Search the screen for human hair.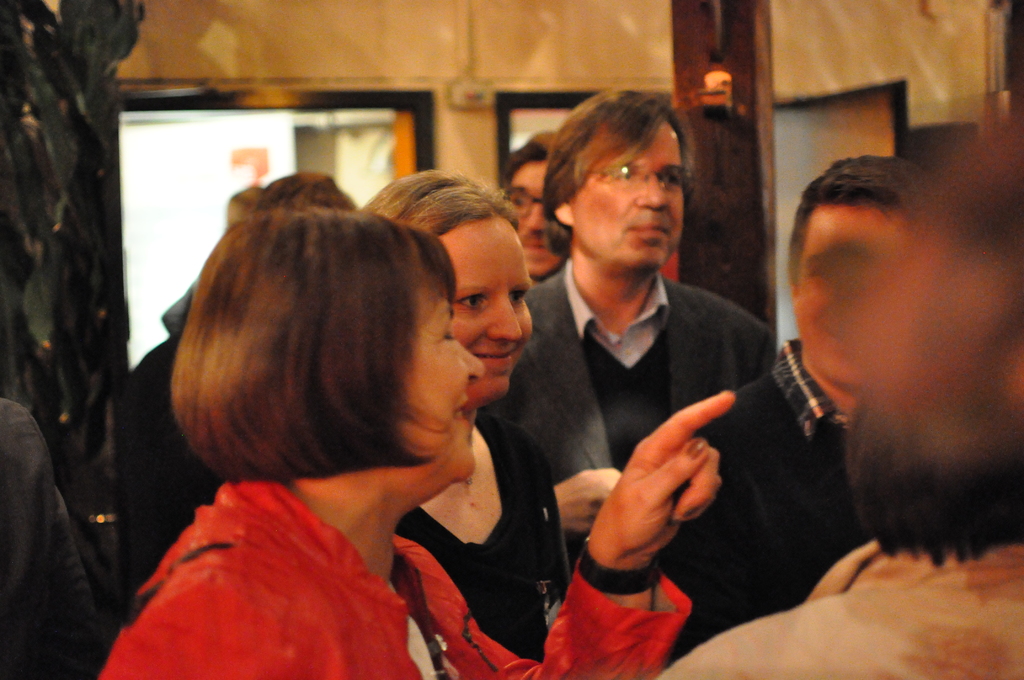
Found at <bbox>499, 142, 545, 186</bbox>.
